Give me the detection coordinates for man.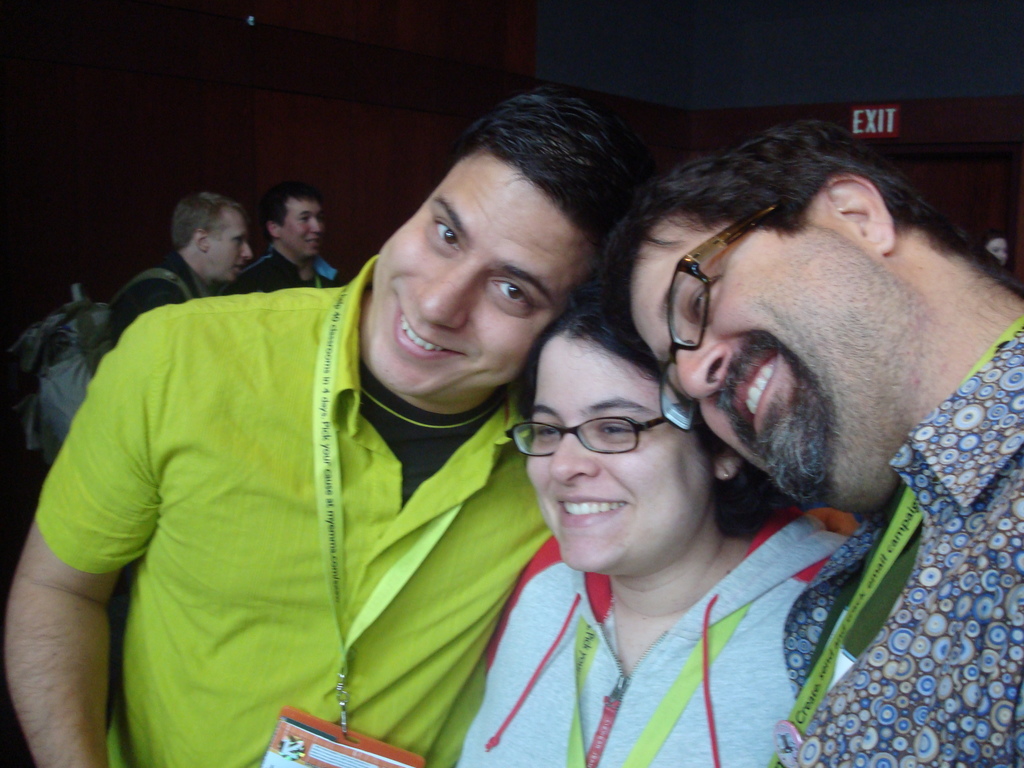
x1=223, y1=183, x2=349, y2=291.
